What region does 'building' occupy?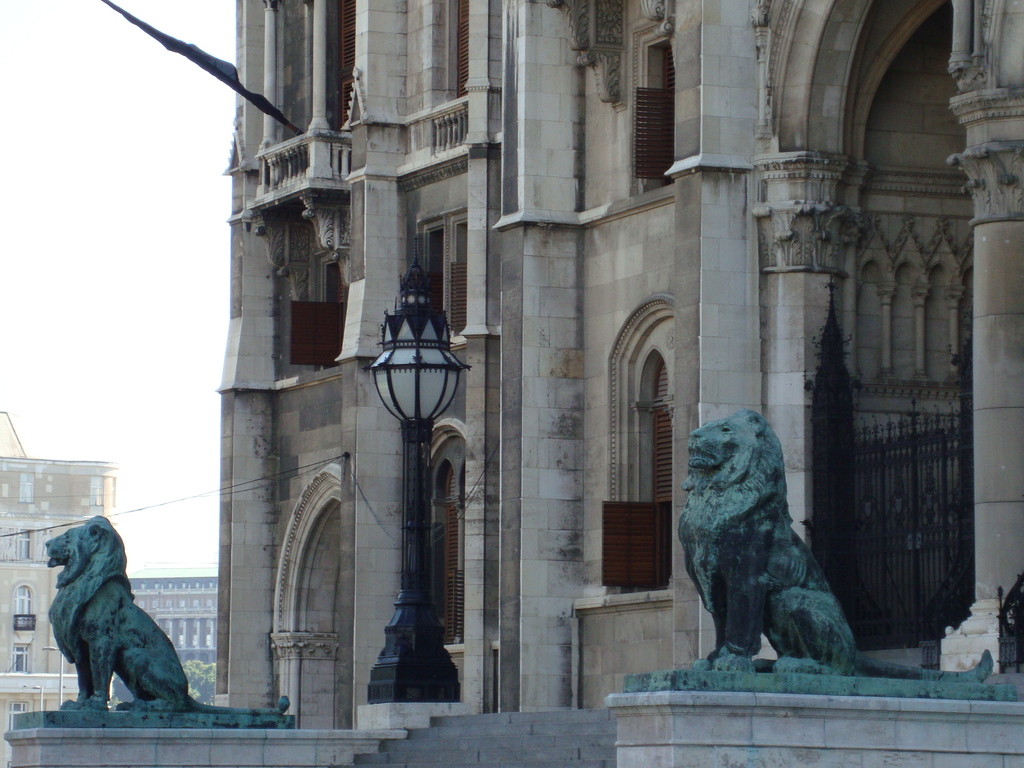
0 410 120 767.
